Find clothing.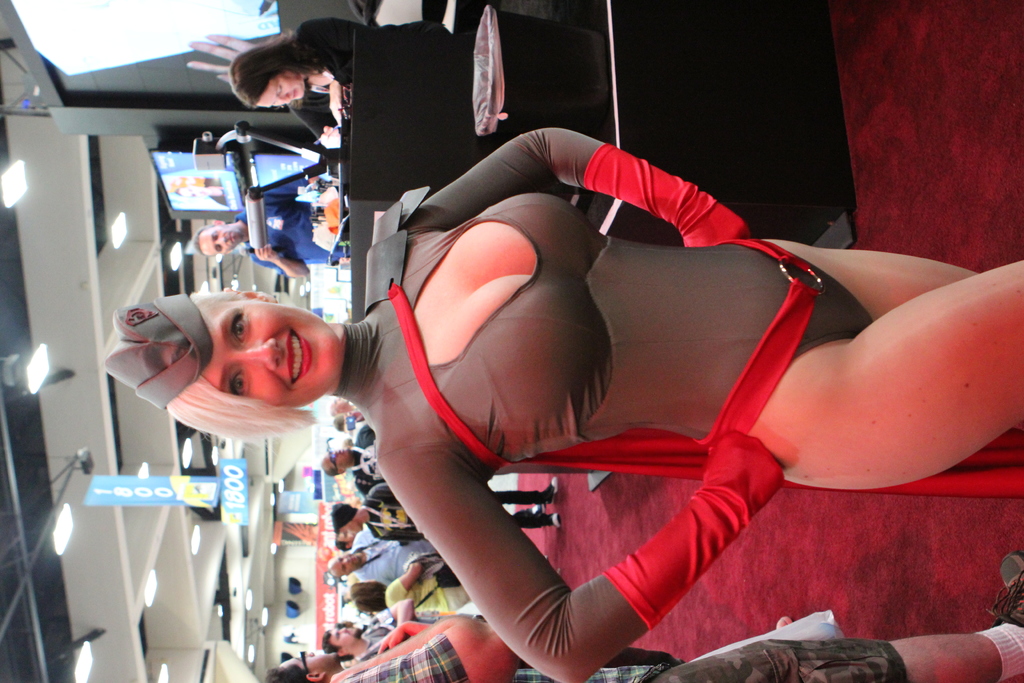
region(290, 22, 461, 57).
